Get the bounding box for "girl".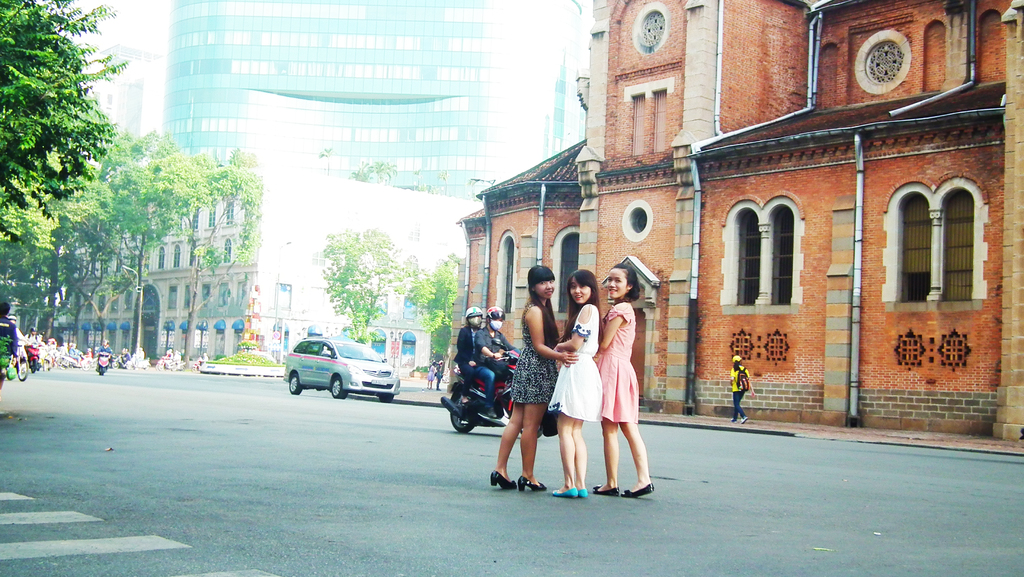
601,266,656,501.
